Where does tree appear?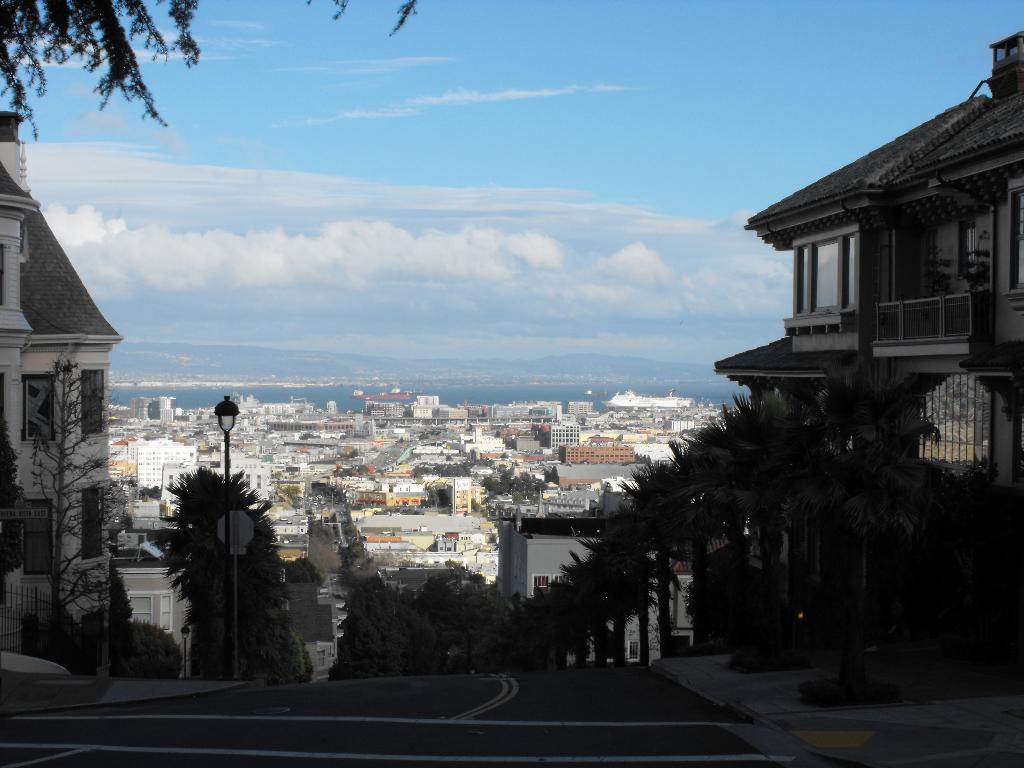
Appears at <box>105,566,143,680</box>.
